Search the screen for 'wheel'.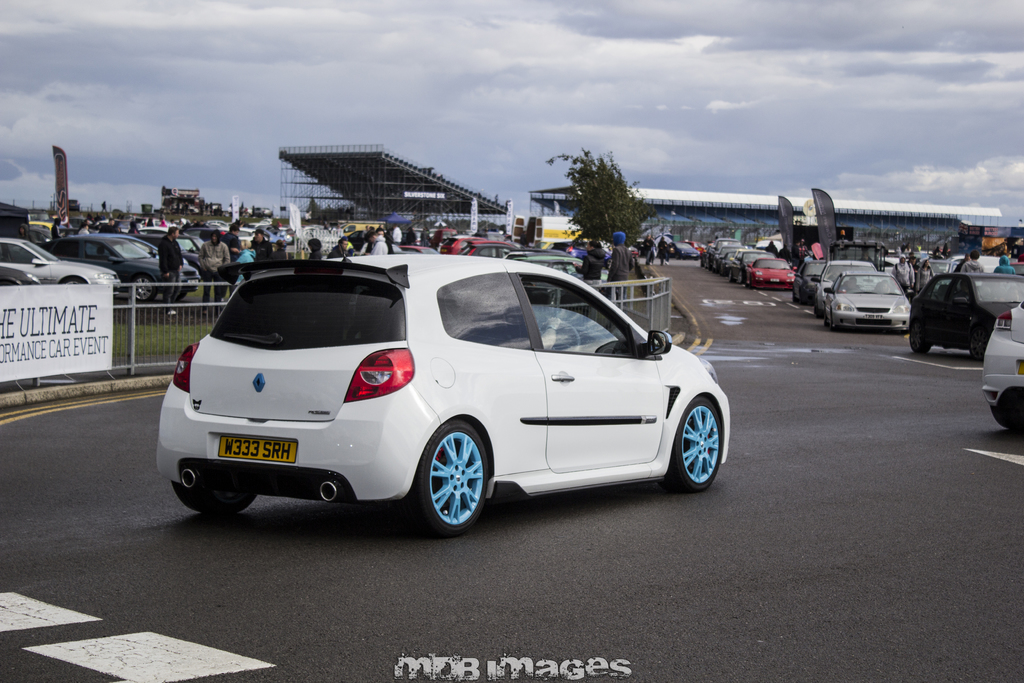
Found at [x1=60, y1=273, x2=88, y2=287].
